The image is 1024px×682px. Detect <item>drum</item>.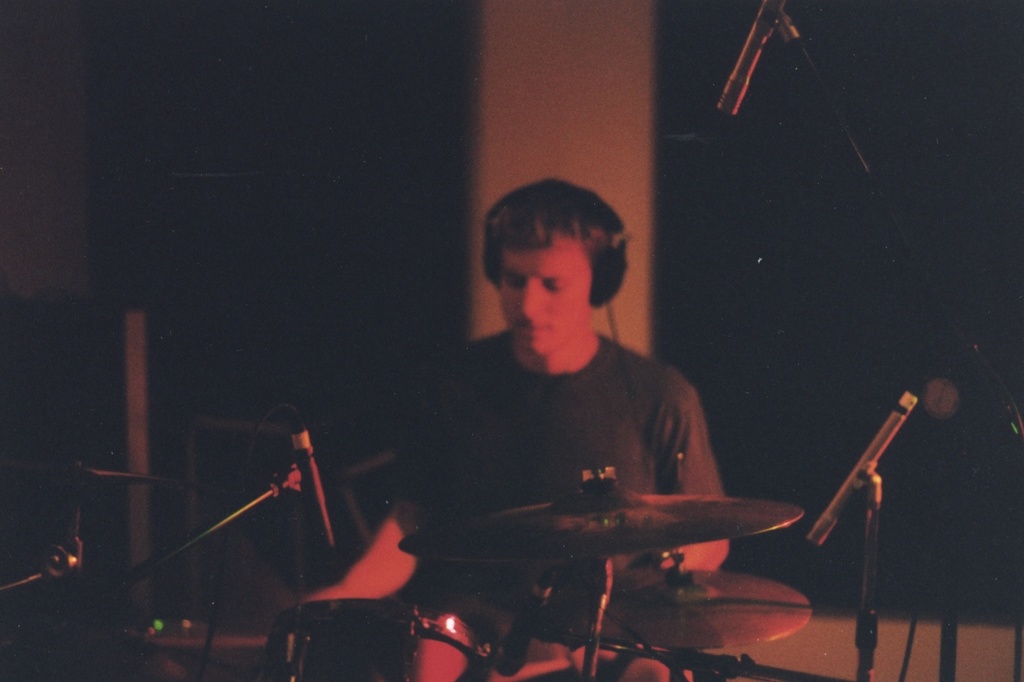
Detection: 251,592,506,681.
